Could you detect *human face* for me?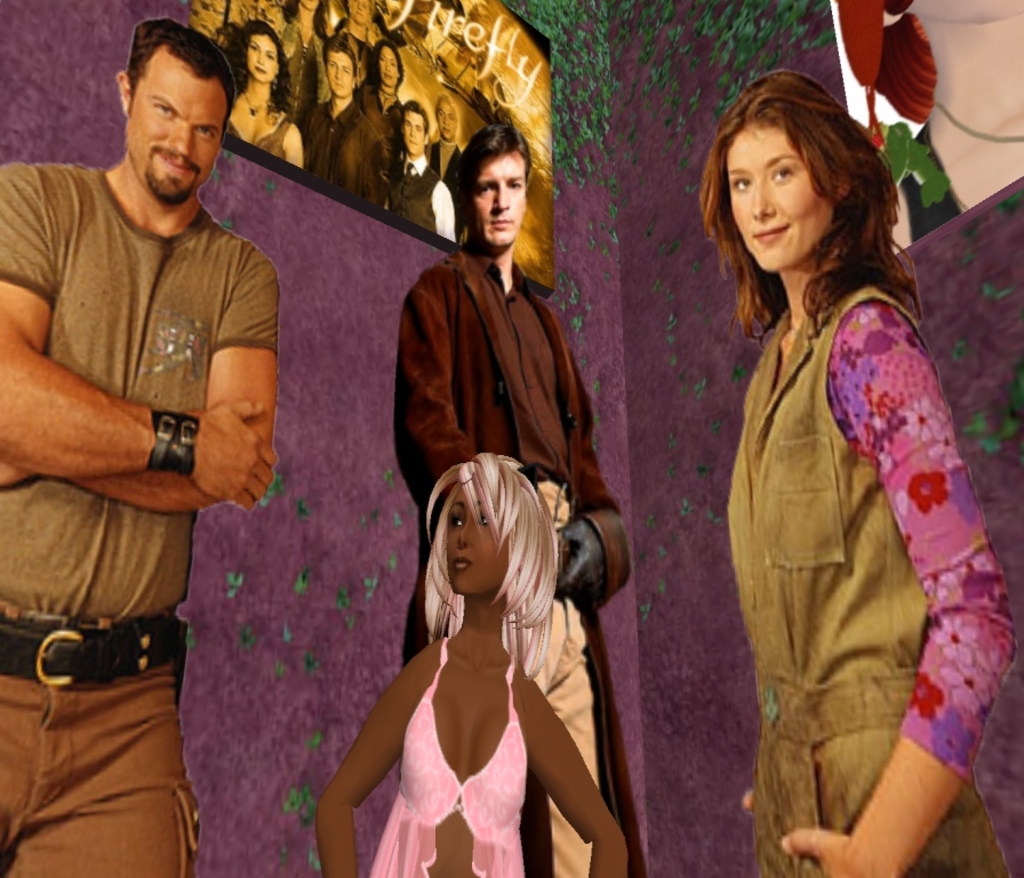
Detection result: rect(435, 102, 457, 143).
